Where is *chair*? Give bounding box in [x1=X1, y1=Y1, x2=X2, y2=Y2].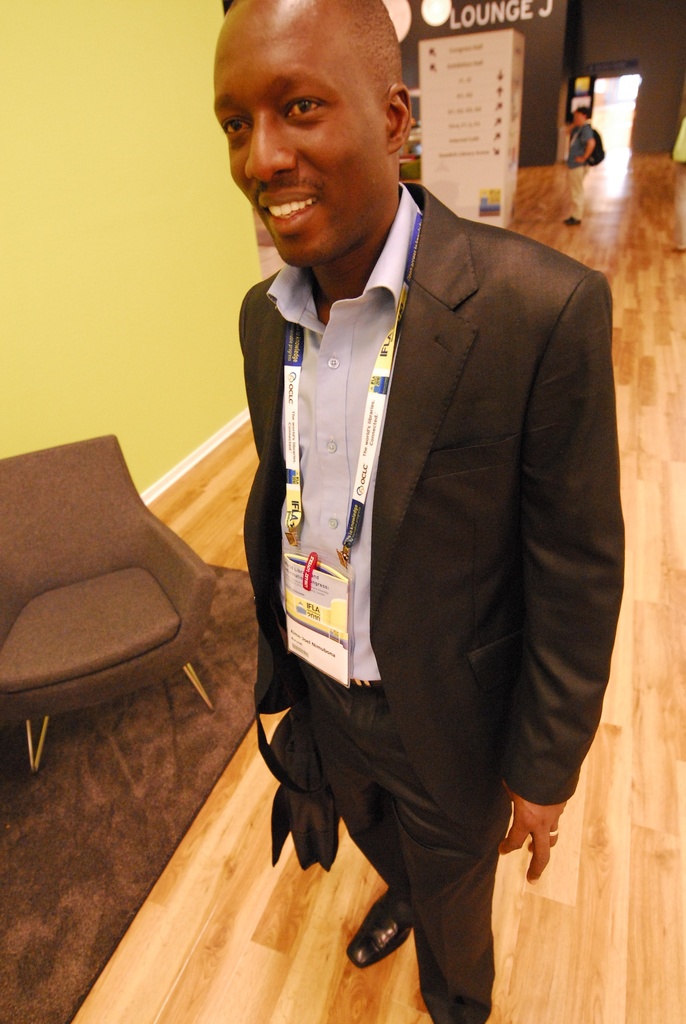
[x1=5, y1=498, x2=231, y2=769].
